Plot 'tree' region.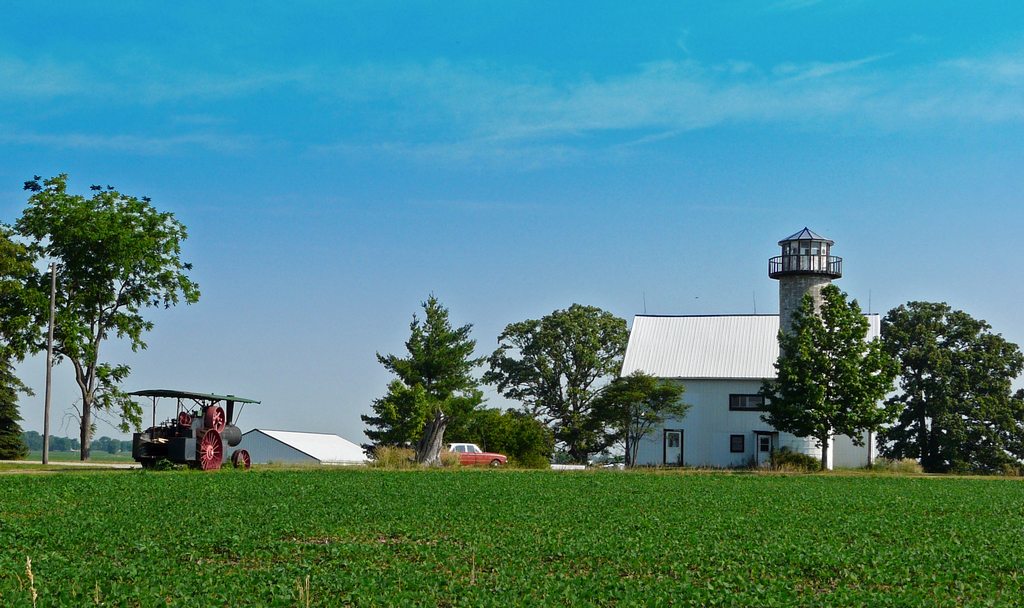
Plotted at Rect(502, 307, 641, 461).
